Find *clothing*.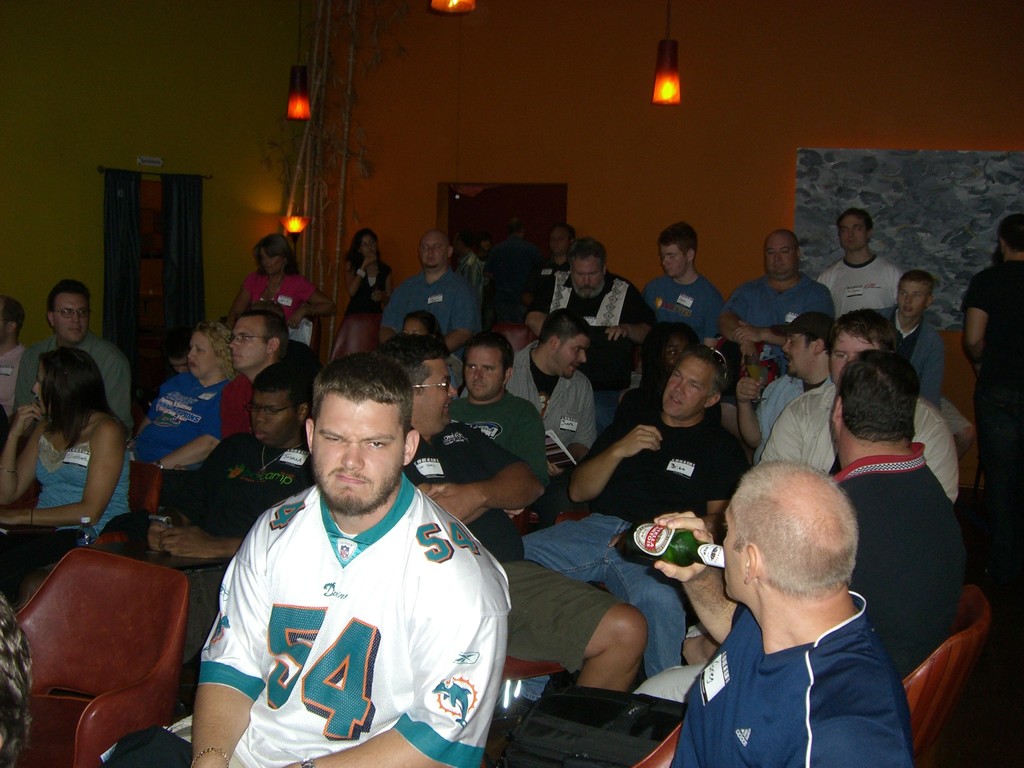
l=876, t=312, r=951, b=416.
